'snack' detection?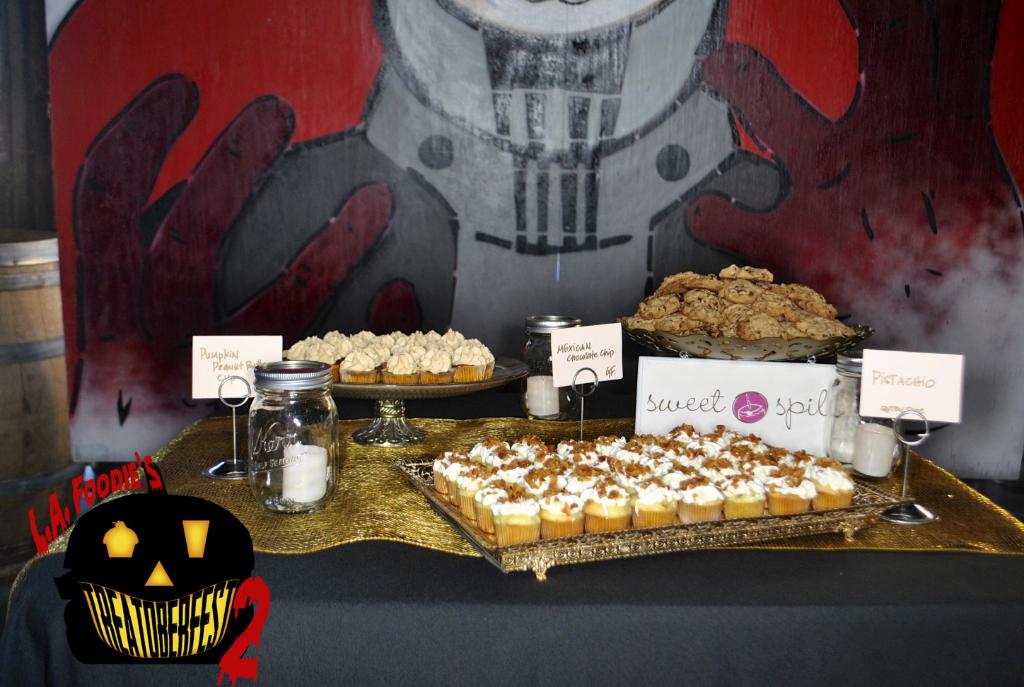
[58, 495, 257, 660]
